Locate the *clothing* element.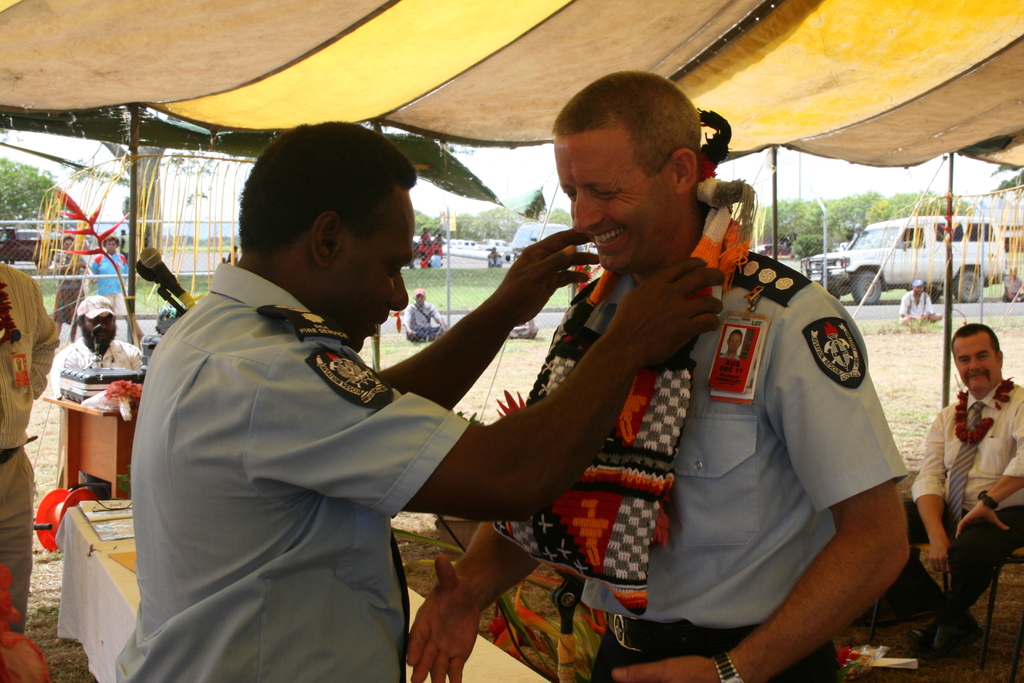
Element bbox: (403, 296, 437, 339).
